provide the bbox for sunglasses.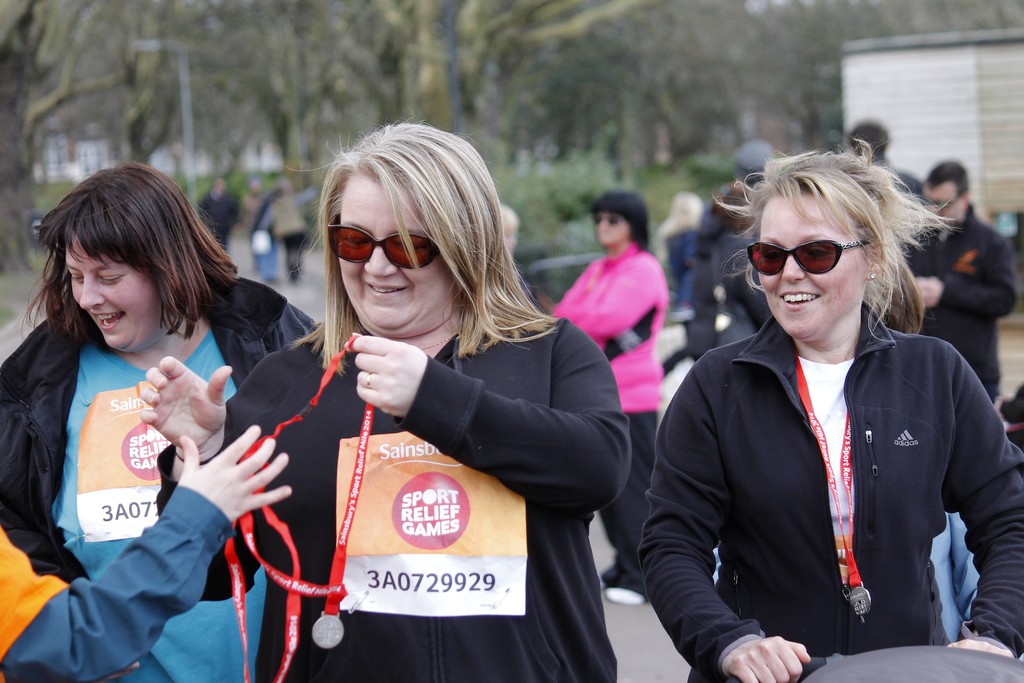
[328, 215, 440, 267].
